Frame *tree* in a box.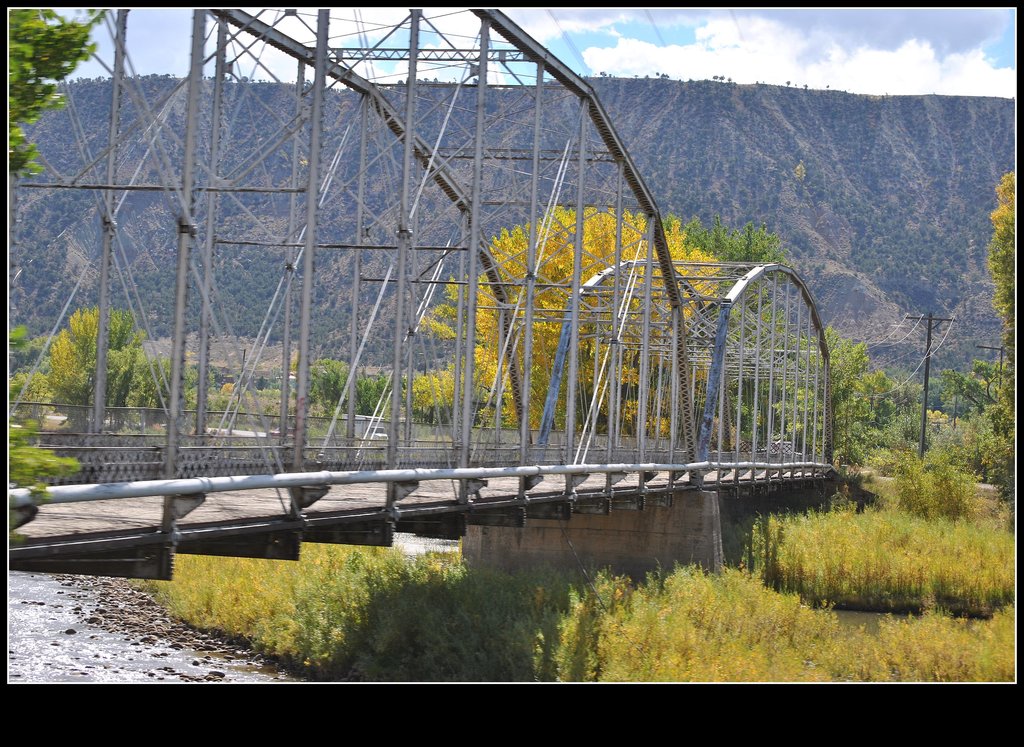
box(305, 360, 376, 421).
